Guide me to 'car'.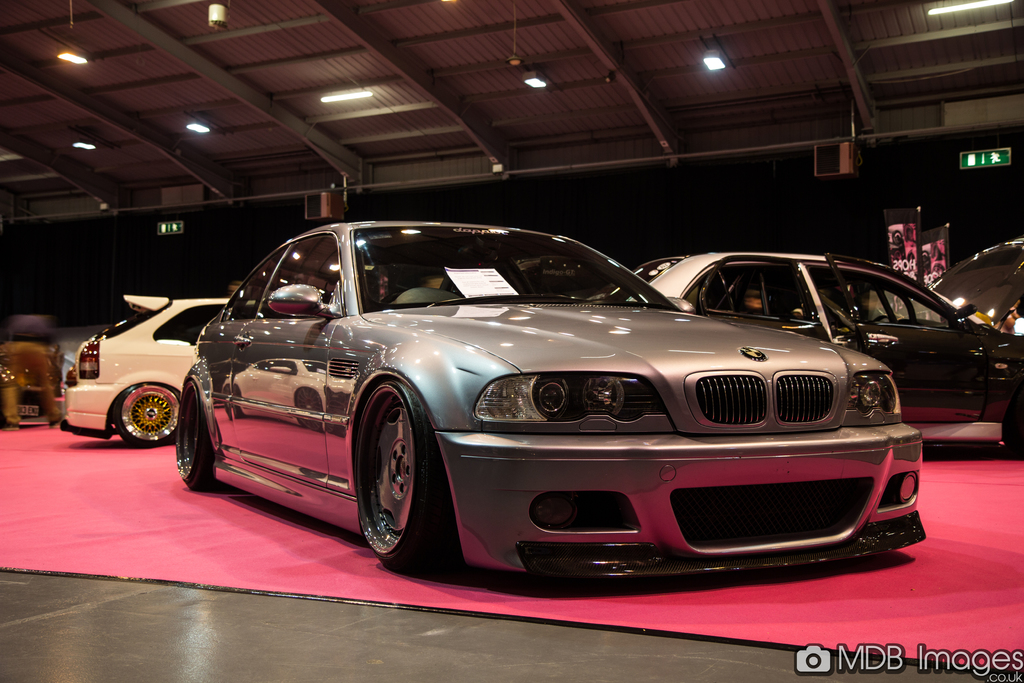
Guidance: rect(63, 292, 231, 446).
